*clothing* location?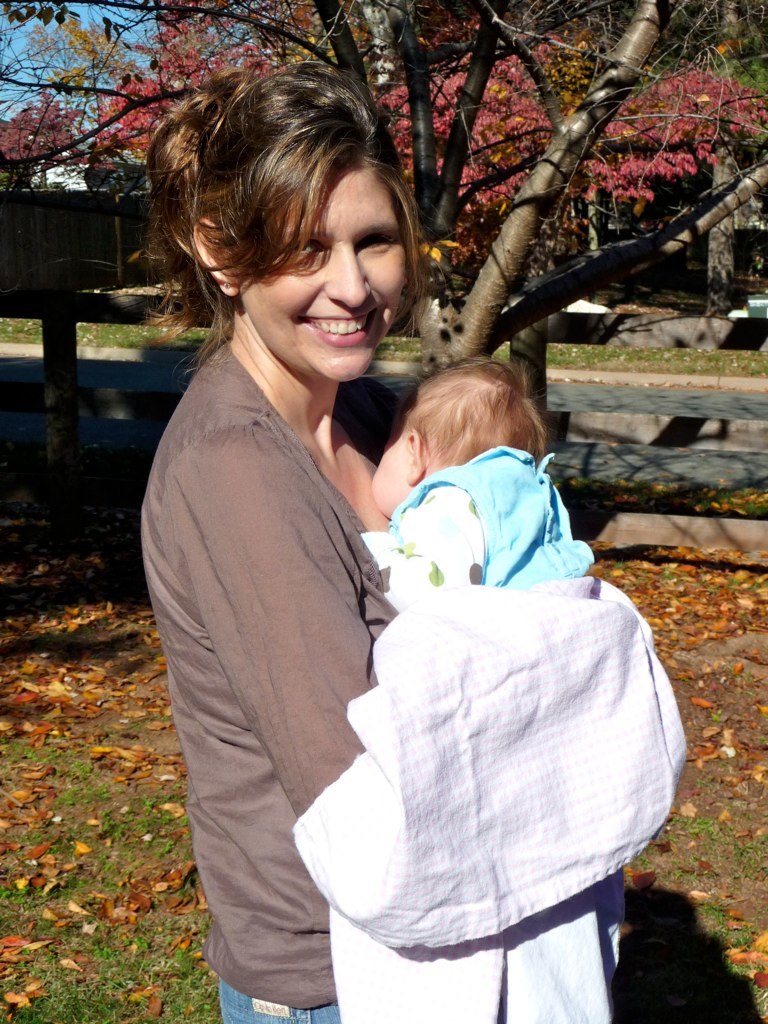
(x1=284, y1=442, x2=692, y2=1023)
